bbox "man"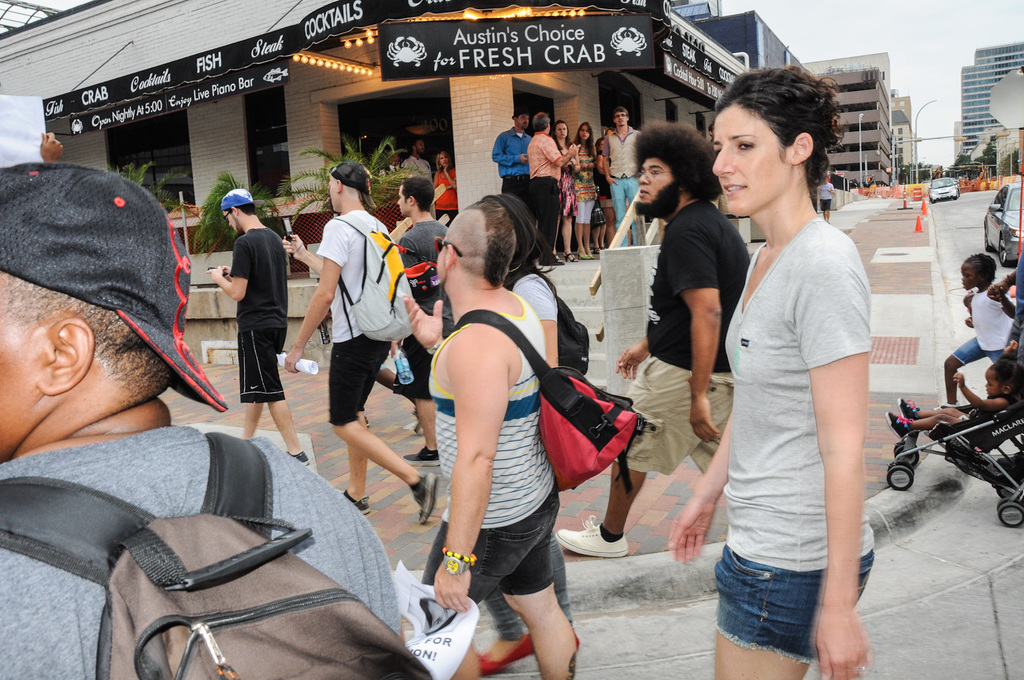
286:159:438:523
